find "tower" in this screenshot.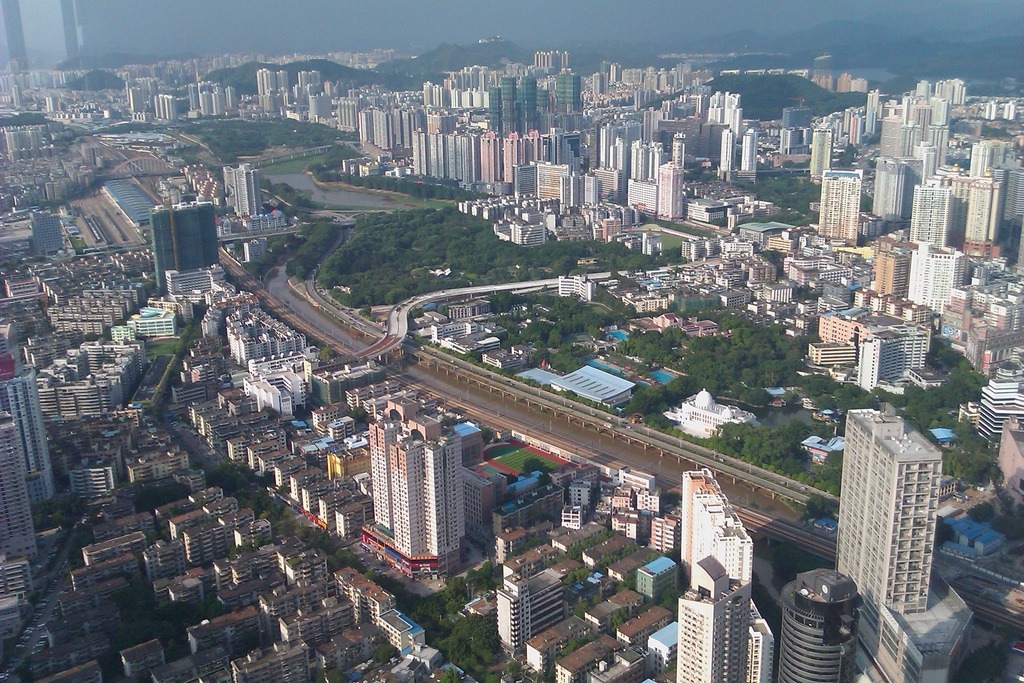
The bounding box for "tower" is box=[535, 90, 551, 109].
